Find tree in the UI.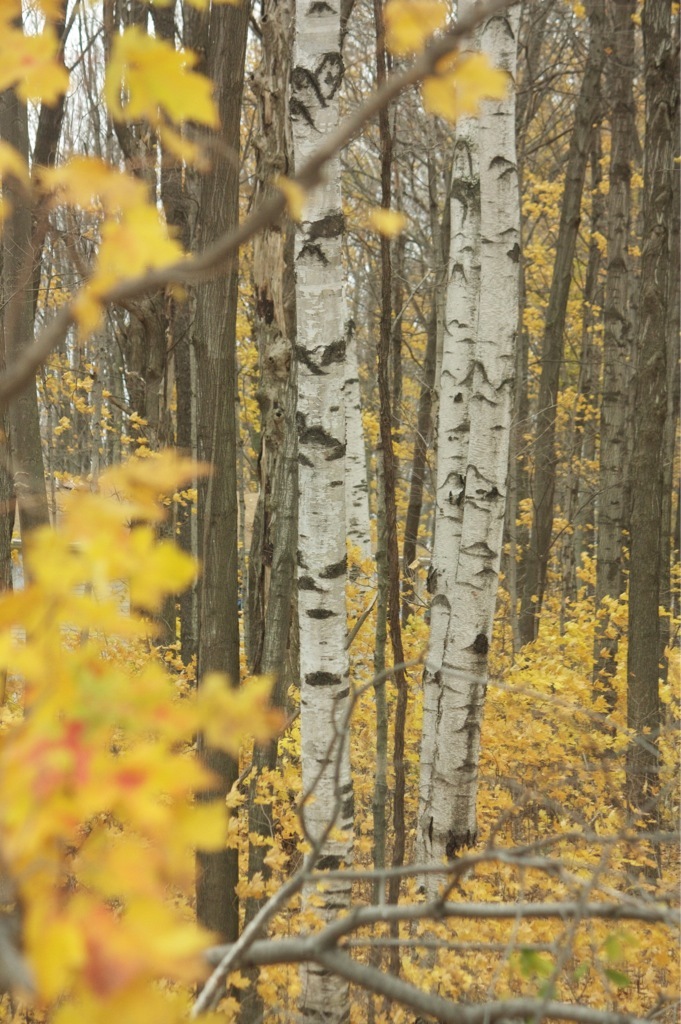
UI element at (x1=279, y1=0, x2=347, y2=1023).
